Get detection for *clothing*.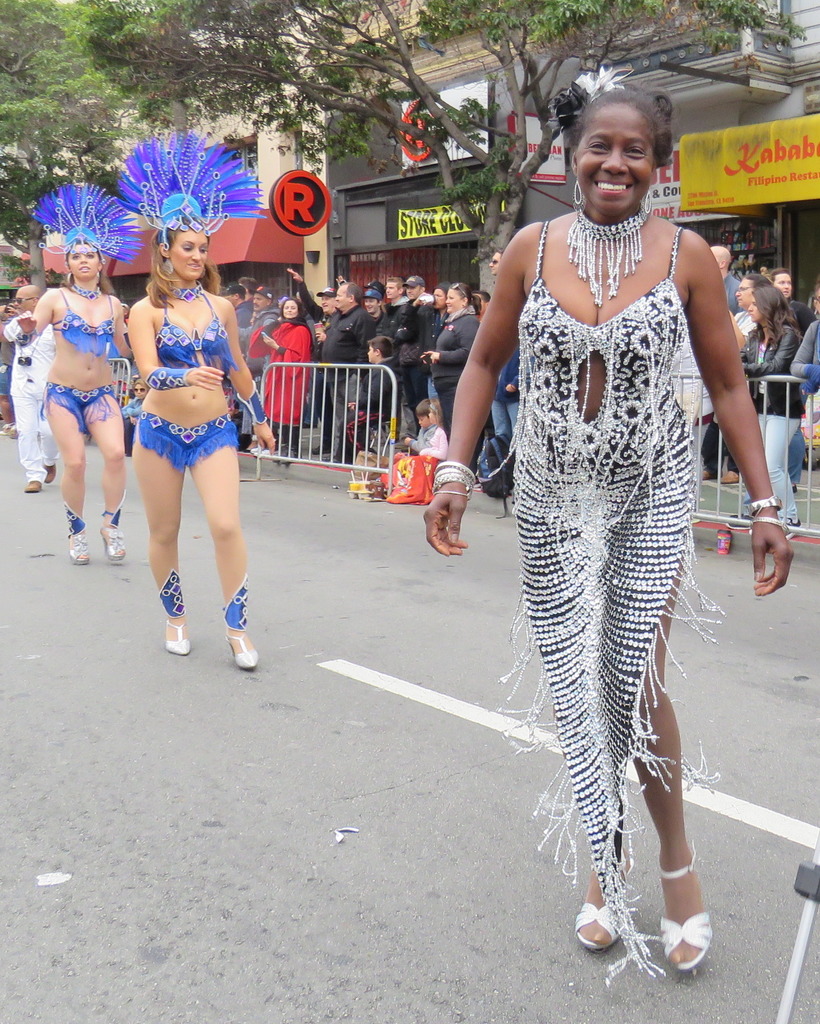
Detection: pyautogui.locateOnScreen(406, 420, 444, 467).
